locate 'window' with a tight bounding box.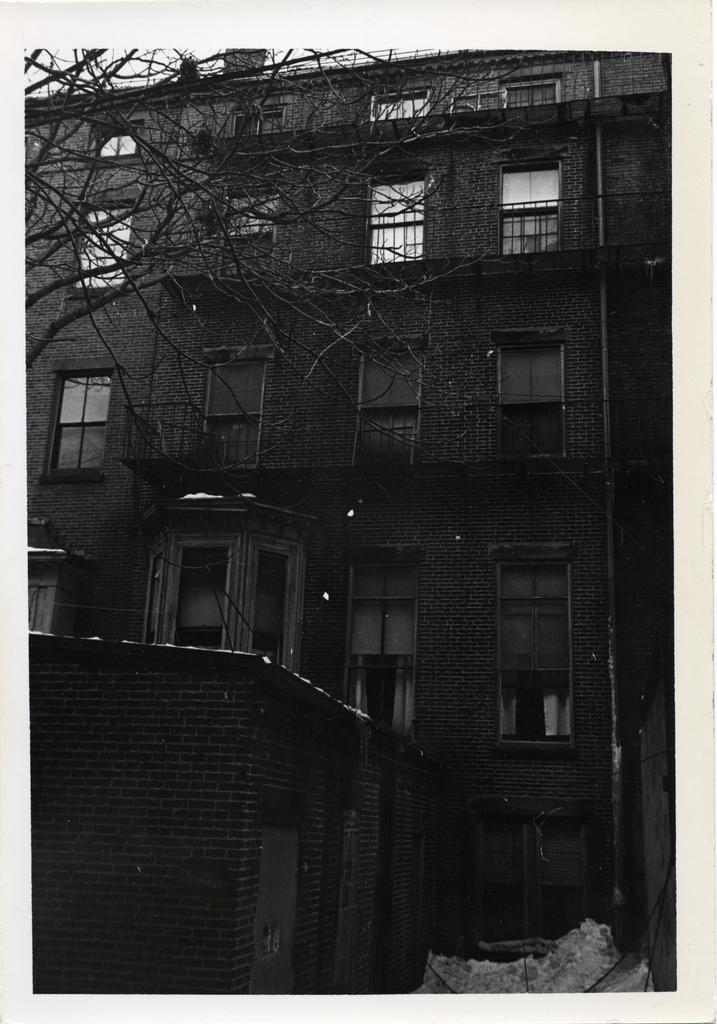
[200, 347, 270, 471].
